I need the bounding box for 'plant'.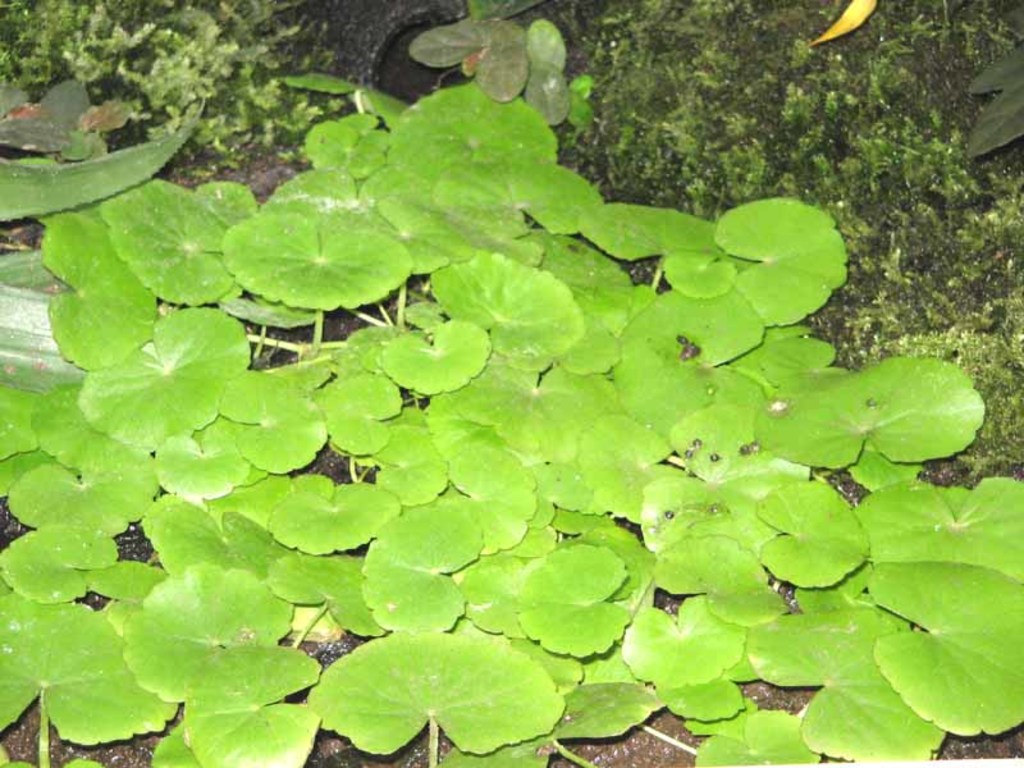
Here it is: [x1=406, y1=0, x2=539, y2=113].
